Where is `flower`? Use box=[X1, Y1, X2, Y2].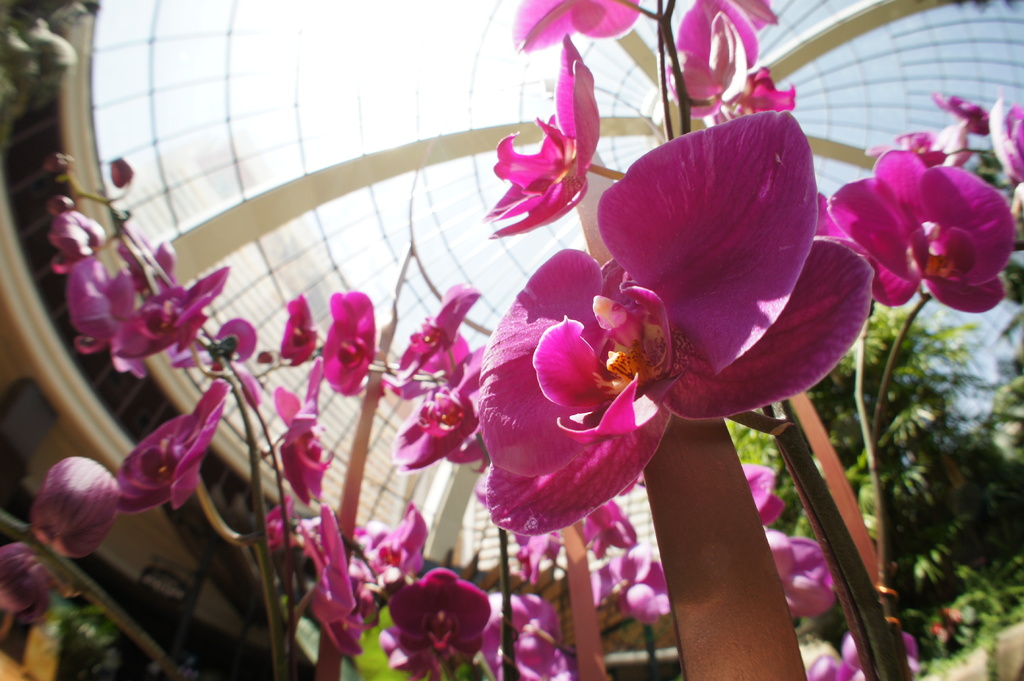
box=[52, 197, 131, 340].
